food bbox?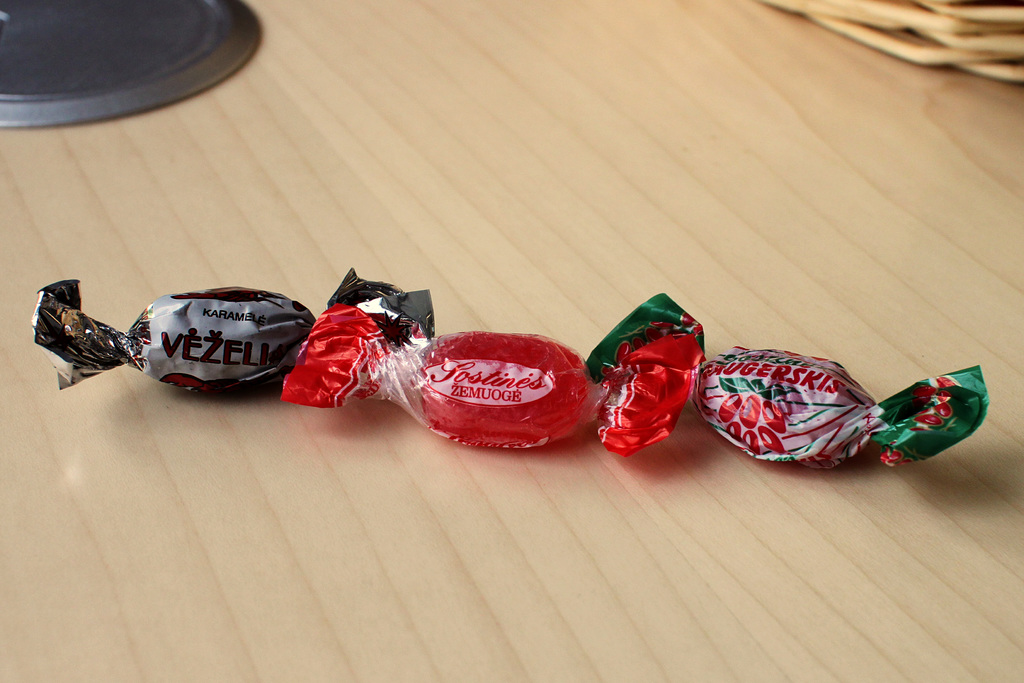
detection(411, 344, 598, 444)
